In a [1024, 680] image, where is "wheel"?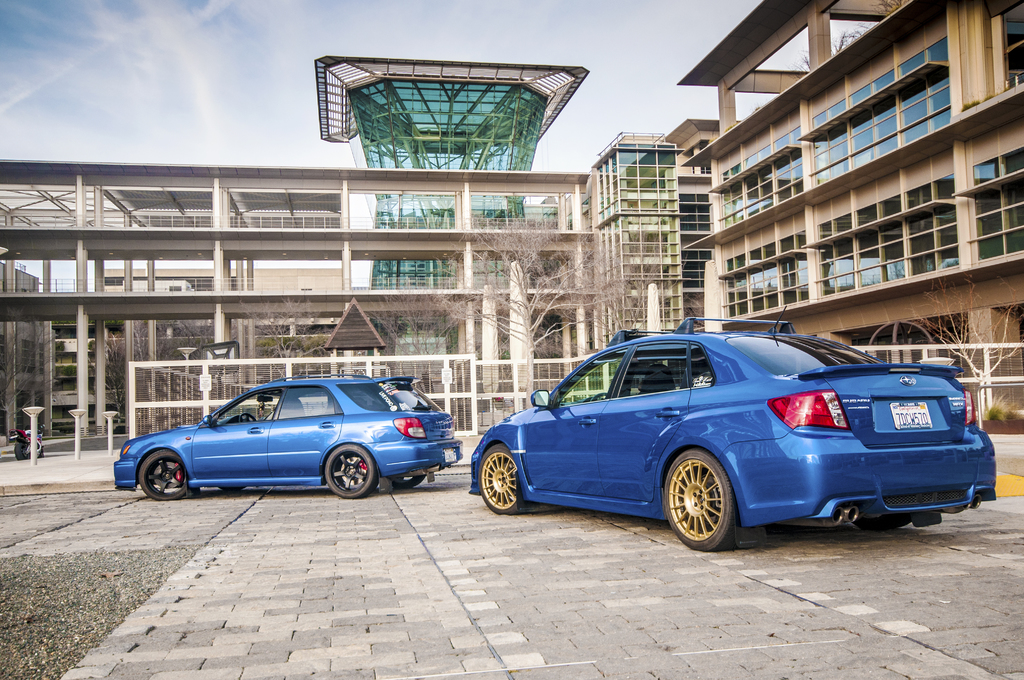
select_region(591, 392, 607, 401).
